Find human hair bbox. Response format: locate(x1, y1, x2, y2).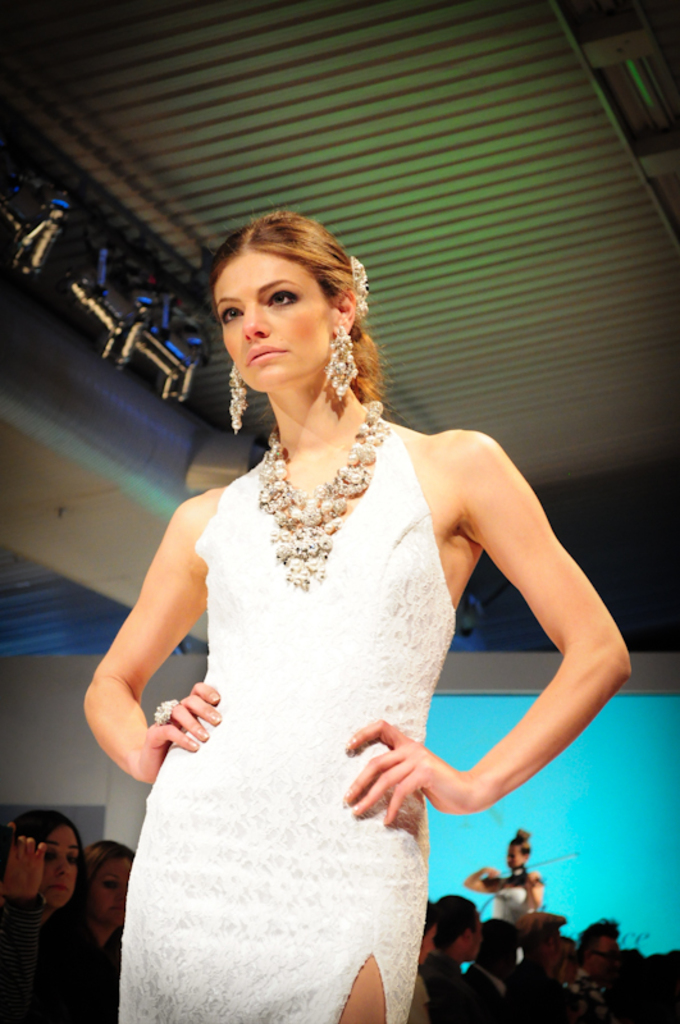
locate(428, 892, 476, 950).
